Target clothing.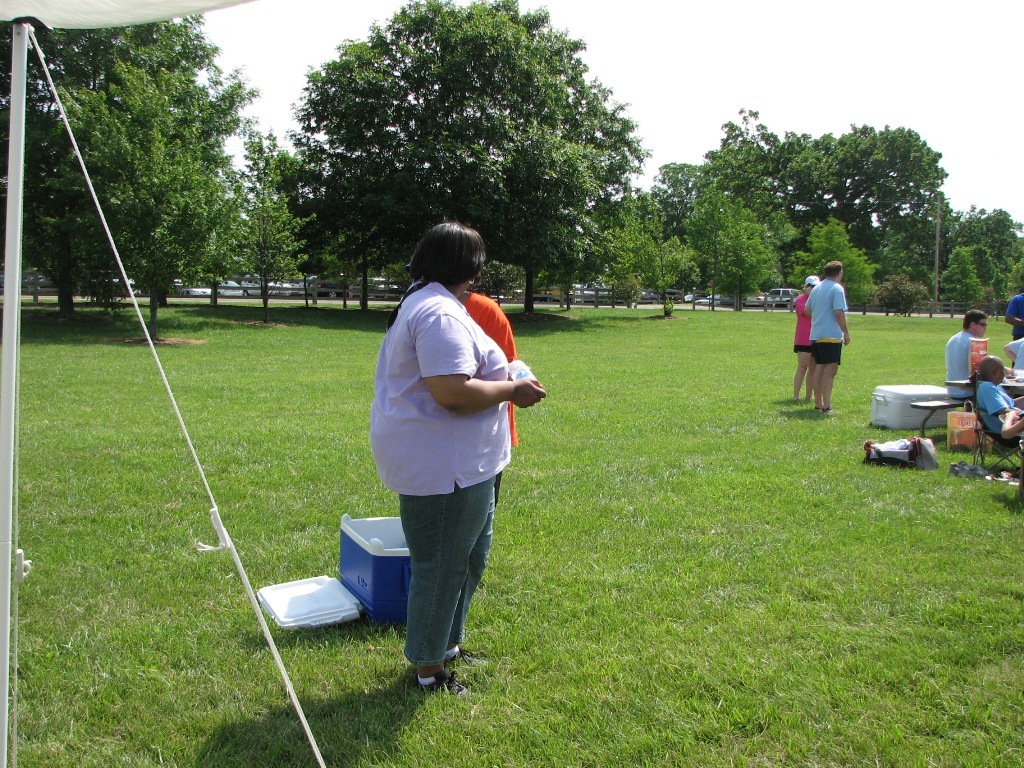
Target region: rect(790, 284, 802, 350).
